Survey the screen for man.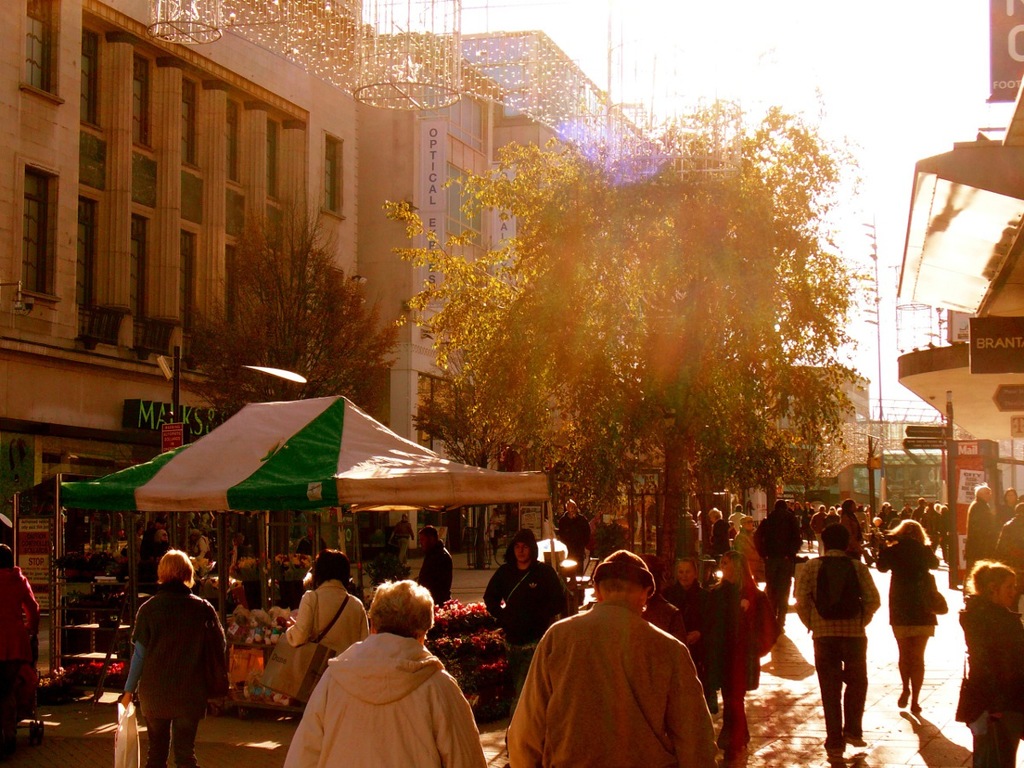
Survey found: box(420, 523, 455, 606).
